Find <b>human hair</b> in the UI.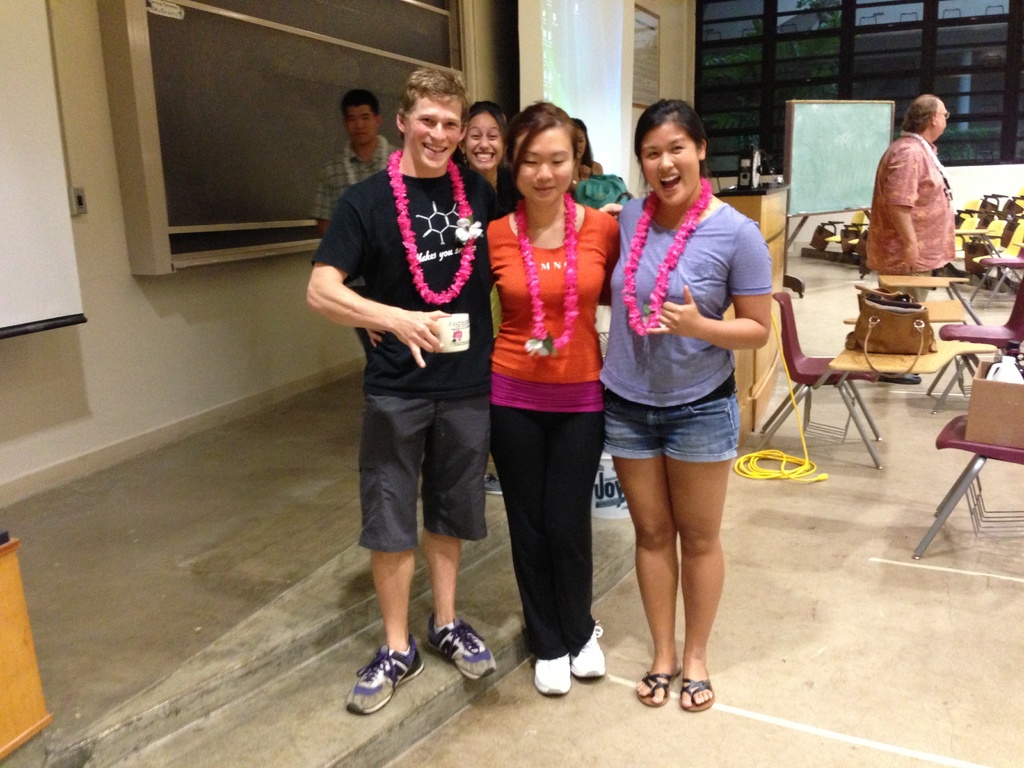
UI element at <bbox>504, 101, 580, 184</bbox>.
